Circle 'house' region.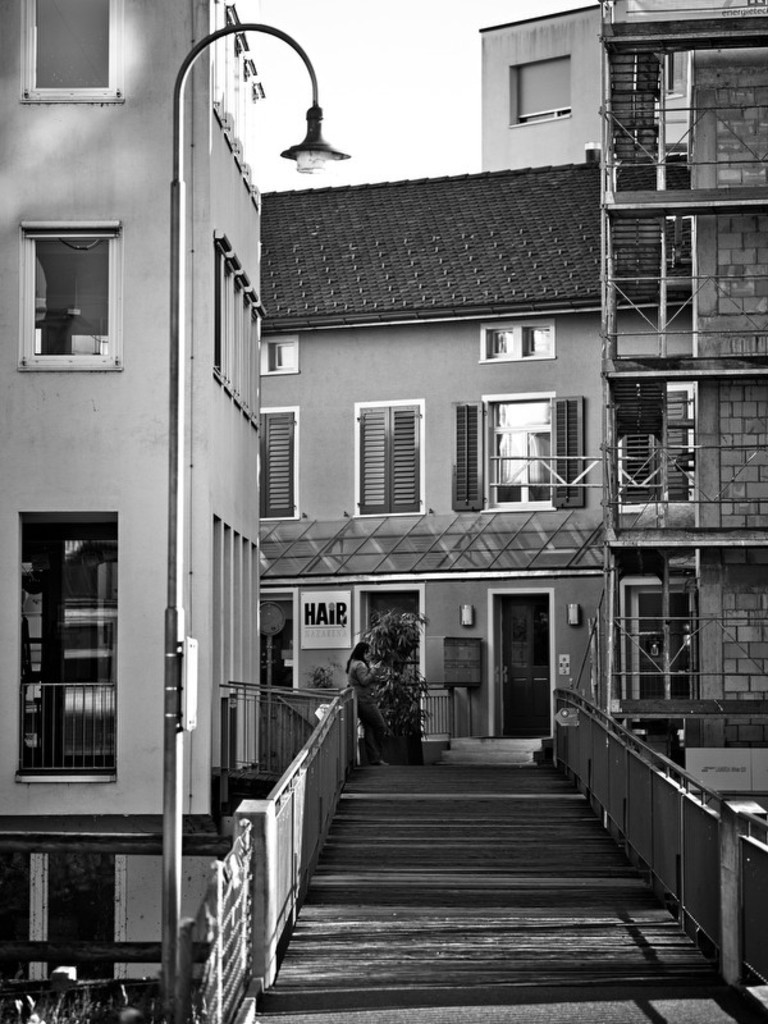
Region: bbox(0, 0, 255, 1015).
